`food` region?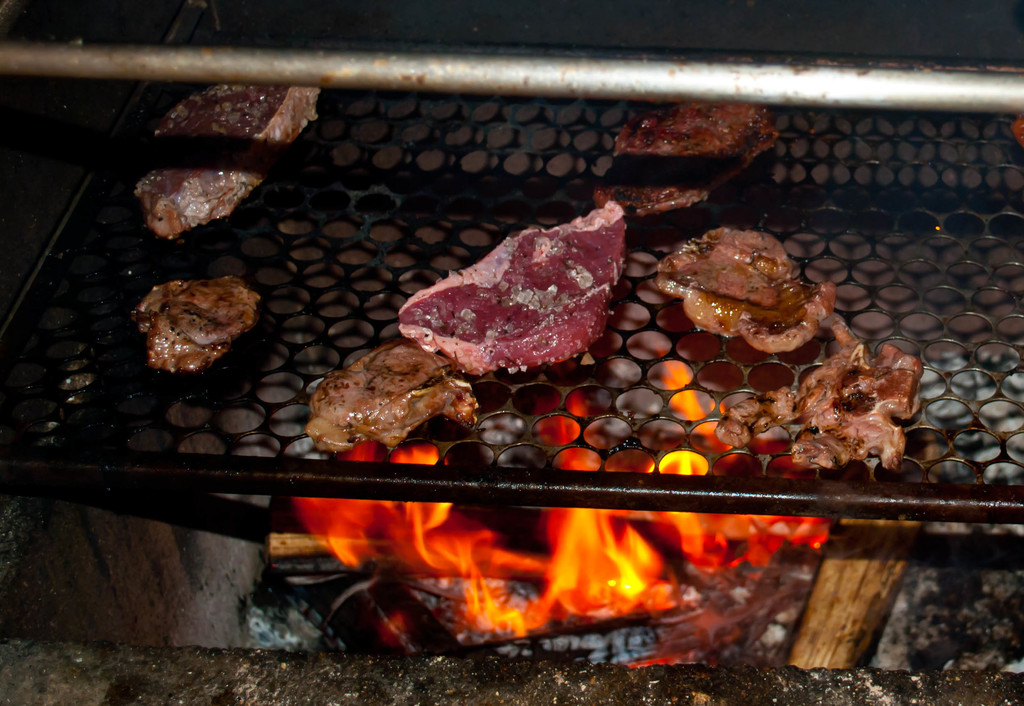
pyautogui.locateOnScreen(132, 262, 262, 371)
